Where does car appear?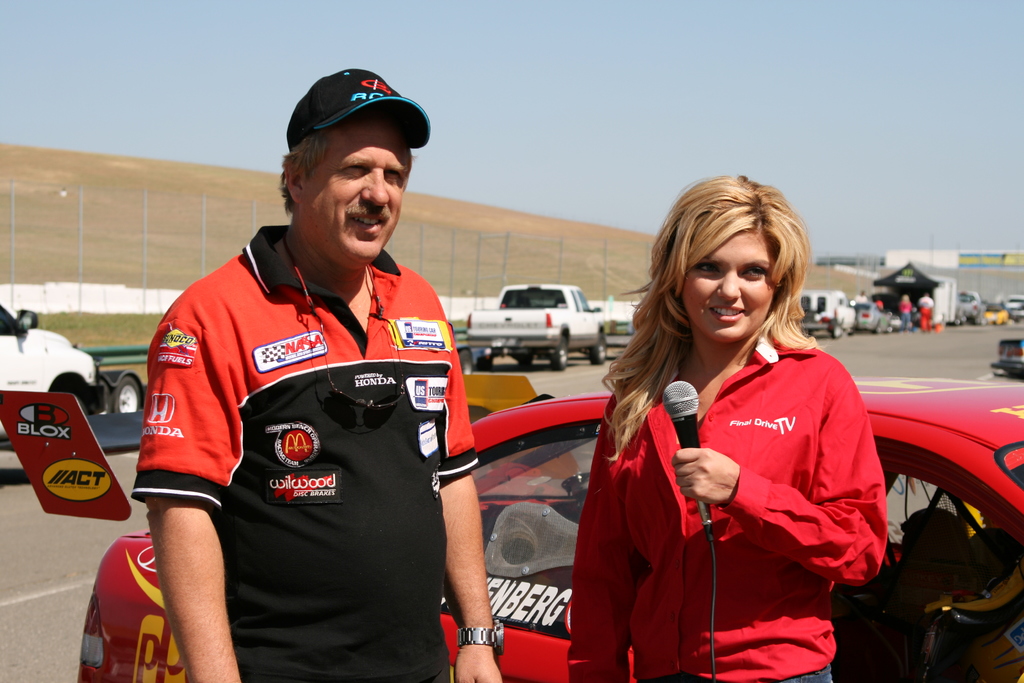
Appears at [72,374,1023,682].
